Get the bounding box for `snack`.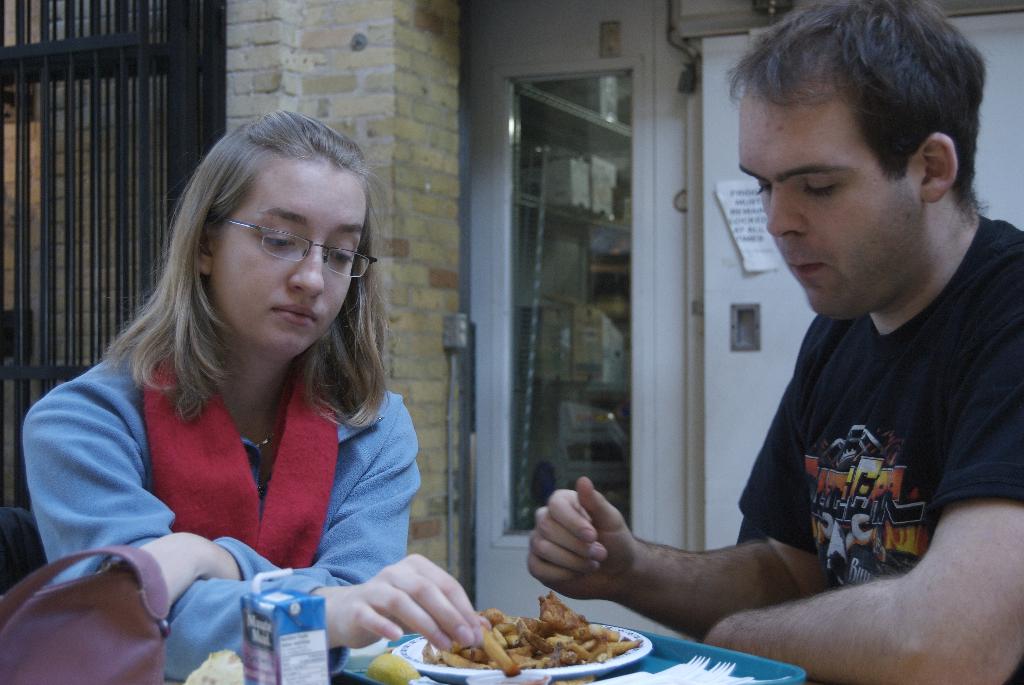
[182,652,246,684].
